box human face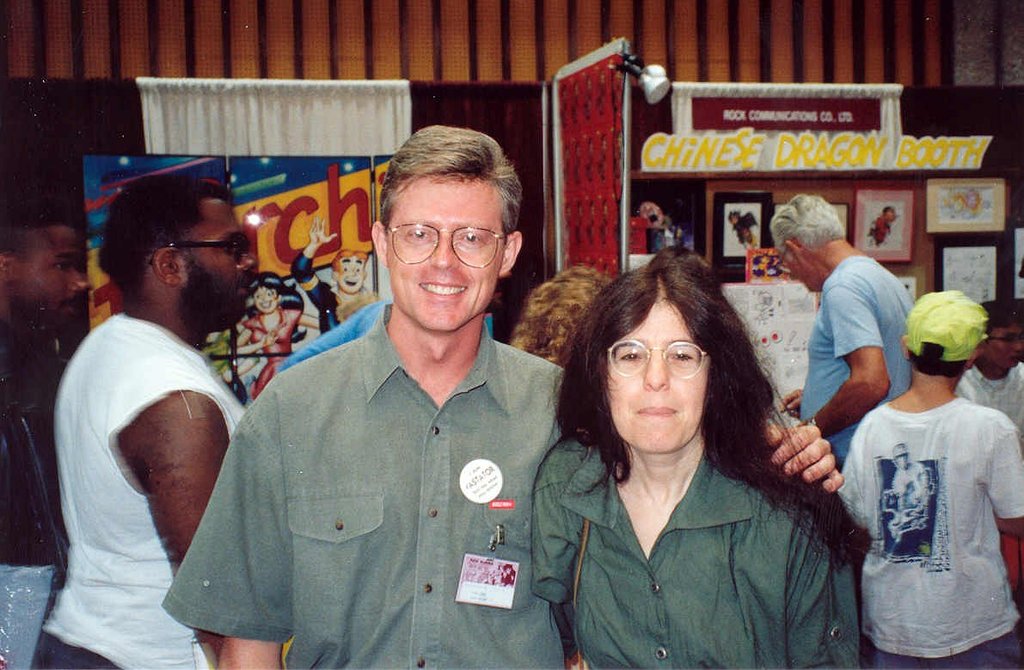
x1=179, y1=197, x2=258, y2=300
